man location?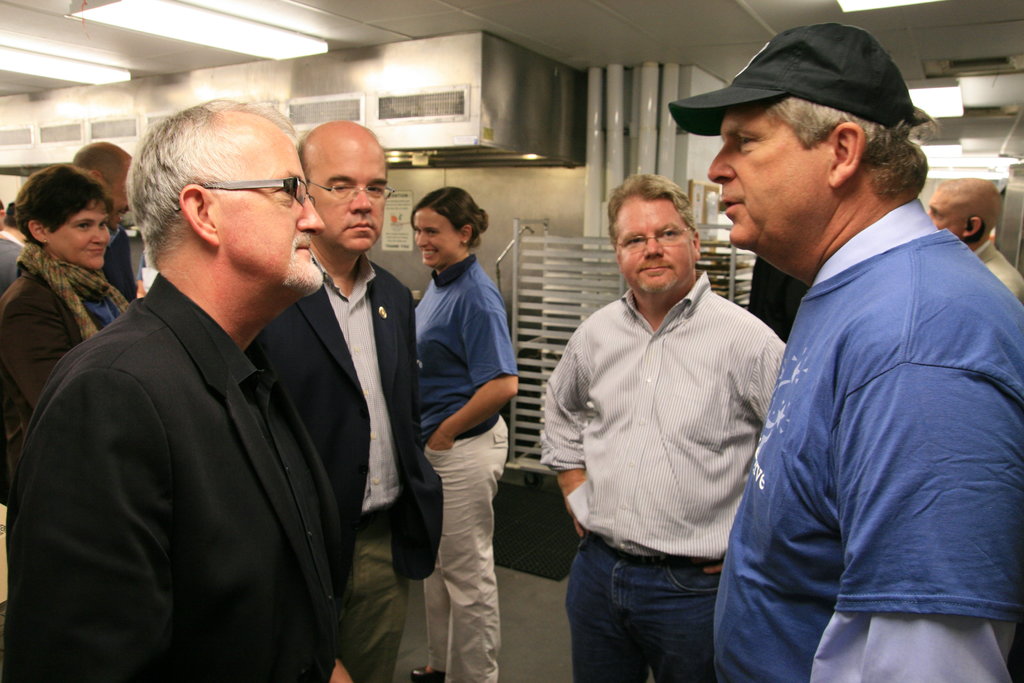
locate(540, 173, 787, 682)
